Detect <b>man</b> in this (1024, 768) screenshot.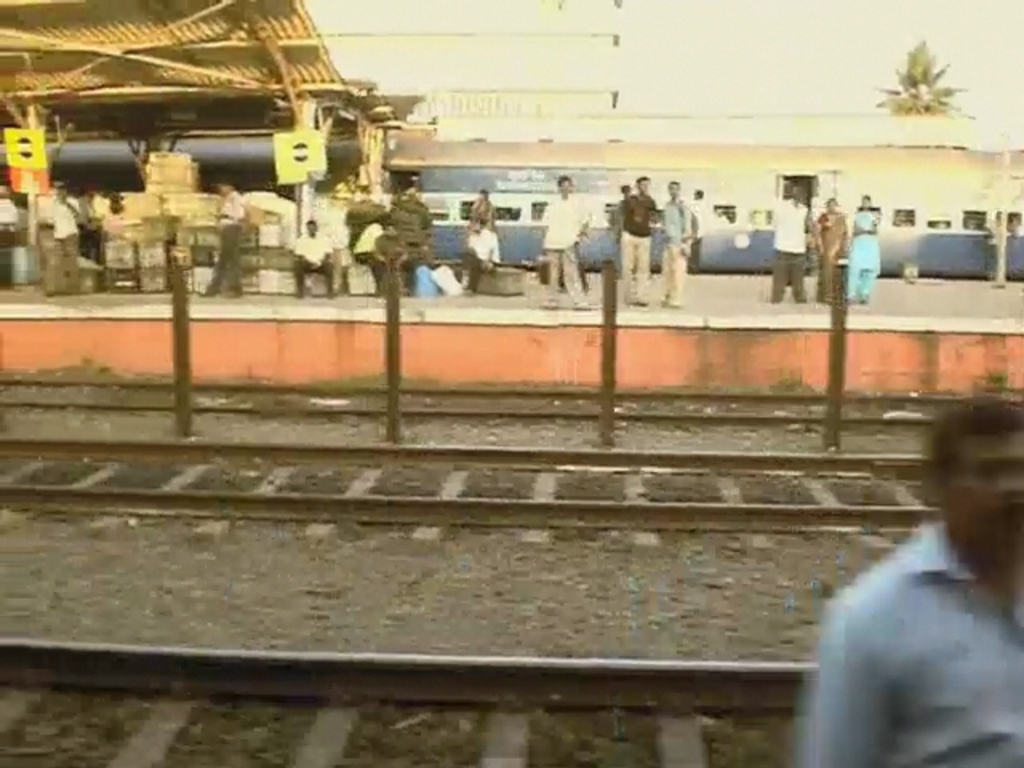
Detection: pyautogui.locateOnScreen(205, 184, 245, 294).
